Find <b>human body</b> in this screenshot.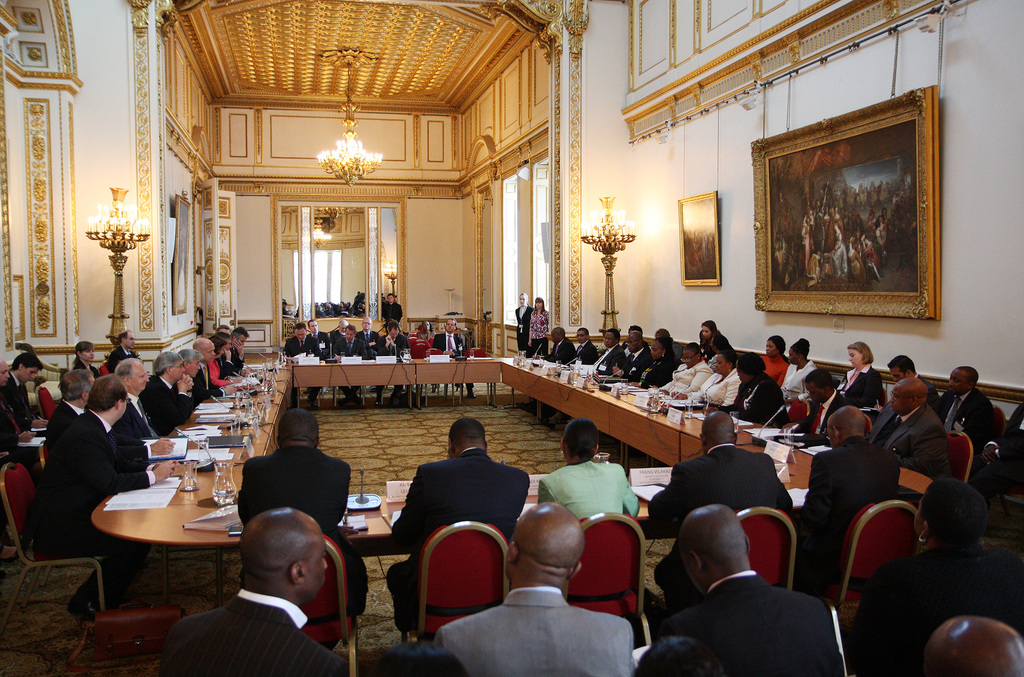
The bounding box for <b>human body</b> is left=838, top=334, right=885, bottom=410.
